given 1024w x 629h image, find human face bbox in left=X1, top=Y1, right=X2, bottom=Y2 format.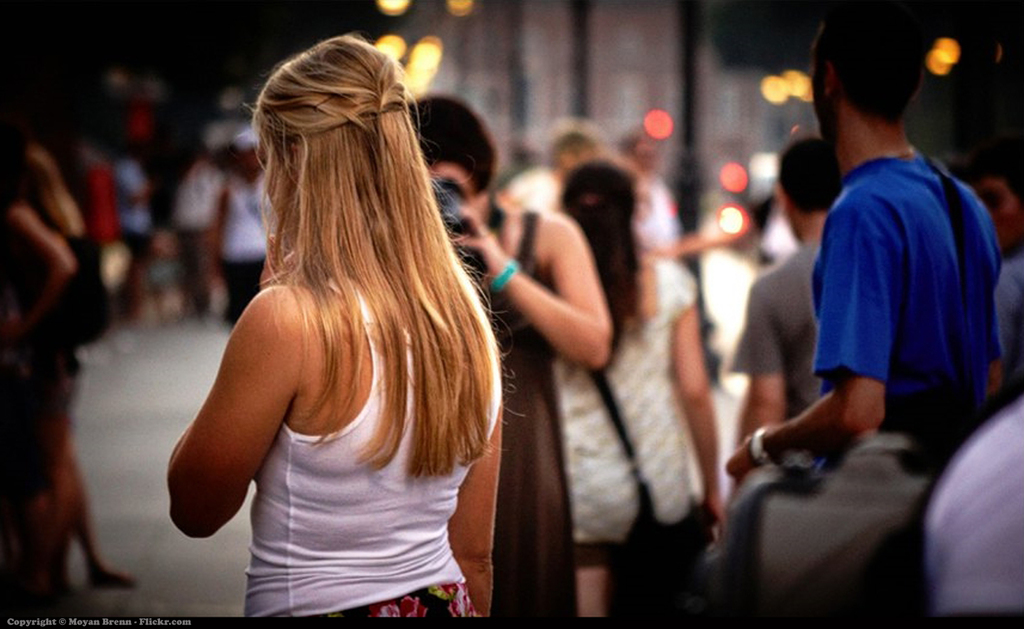
left=427, top=161, right=471, bottom=194.
